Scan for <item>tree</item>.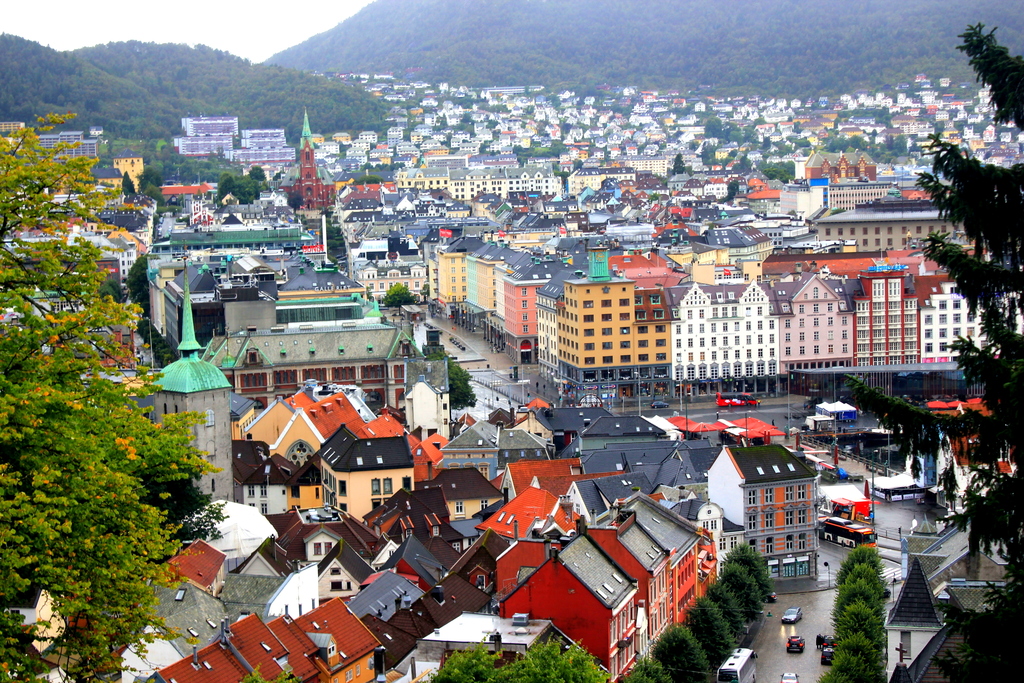
Scan result: 380, 281, 415, 315.
